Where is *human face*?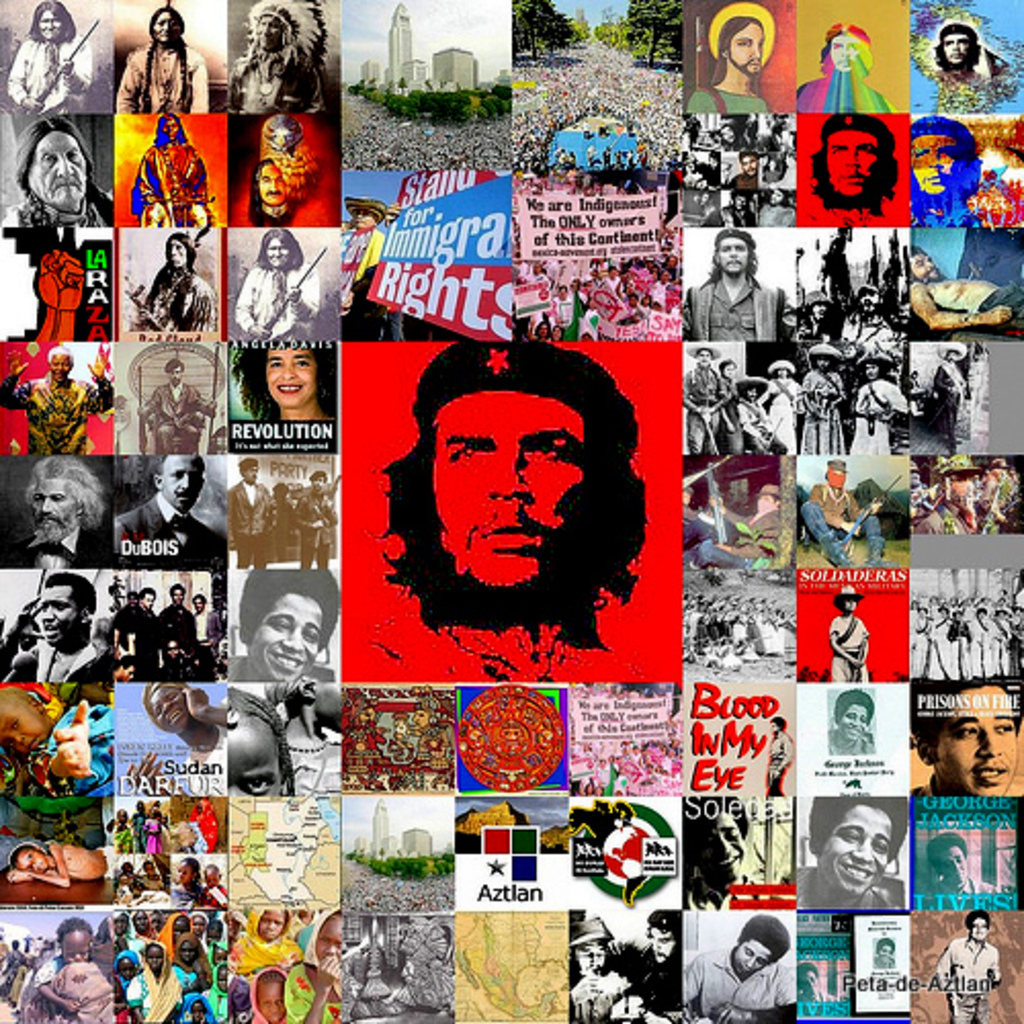
bbox=[932, 682, 1018, 793].
